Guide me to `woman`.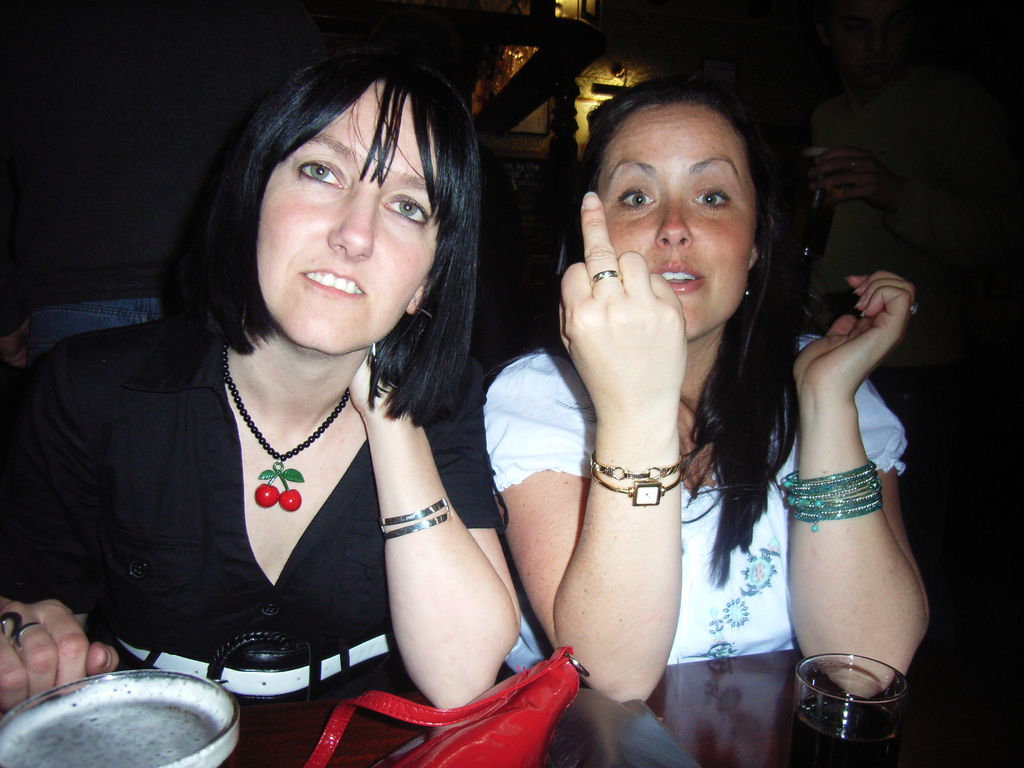
Guidance: bbox=[476, 74, 933, 705].
